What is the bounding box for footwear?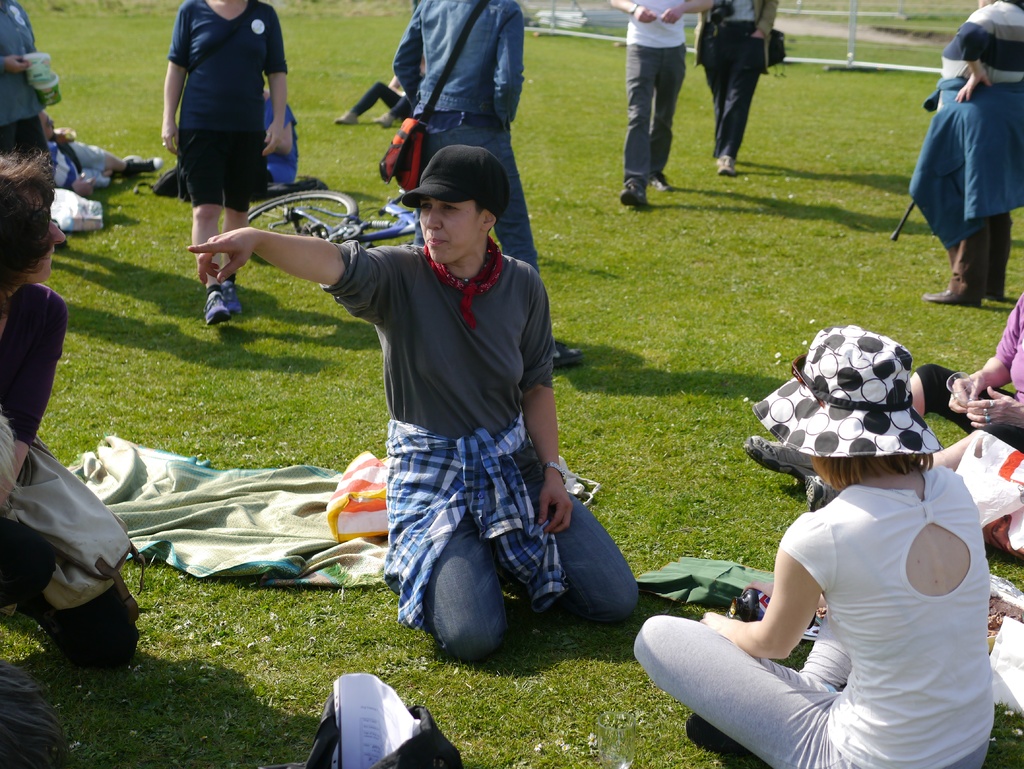
x1=686, y1=709, x2=743, y2=759.
